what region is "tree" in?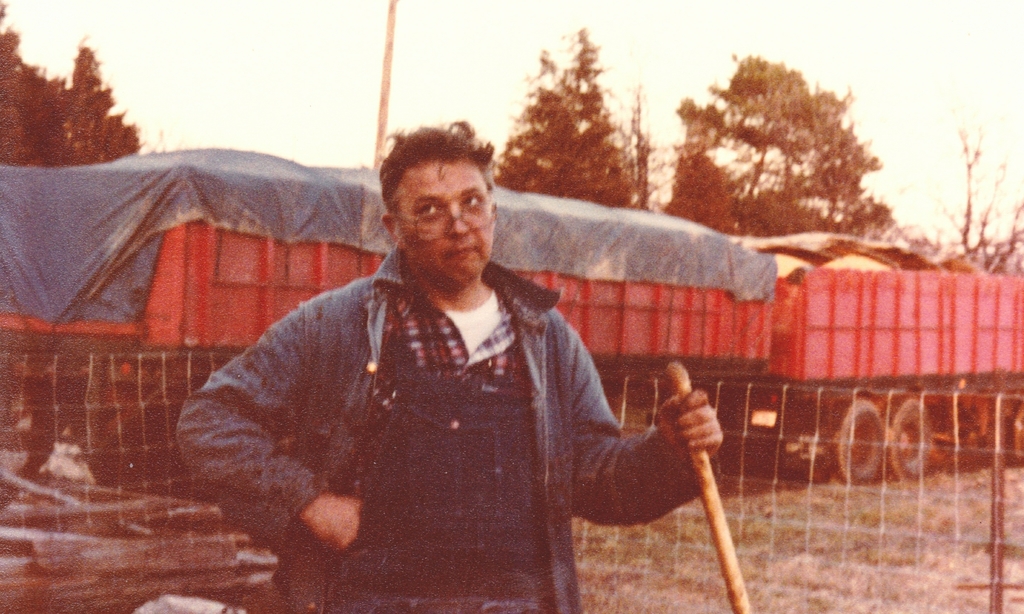
region(0, 0, 145, 175).
